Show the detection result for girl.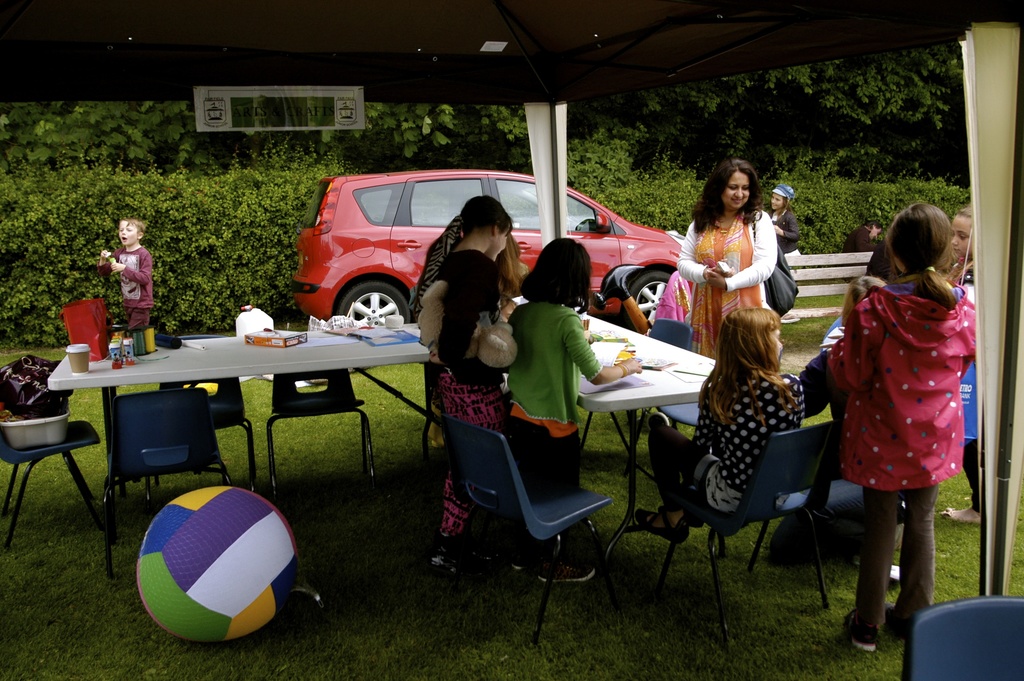
765,179,801,256.
